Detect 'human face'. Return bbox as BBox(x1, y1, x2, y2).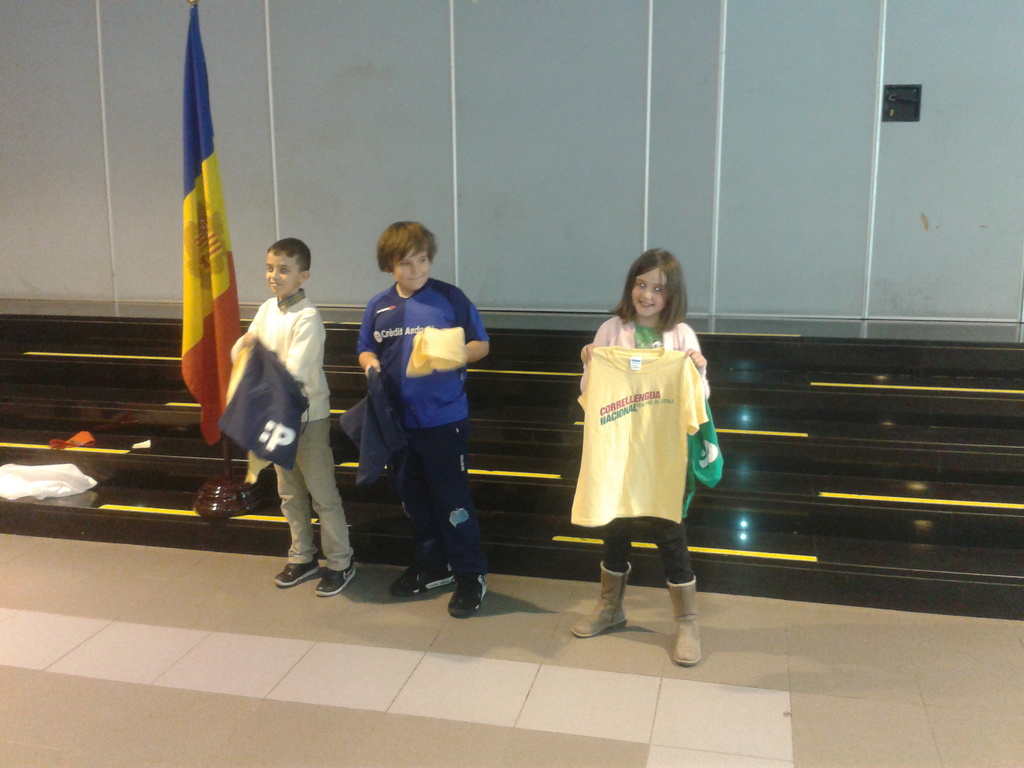
BBox(628, 268, 670, 318).
